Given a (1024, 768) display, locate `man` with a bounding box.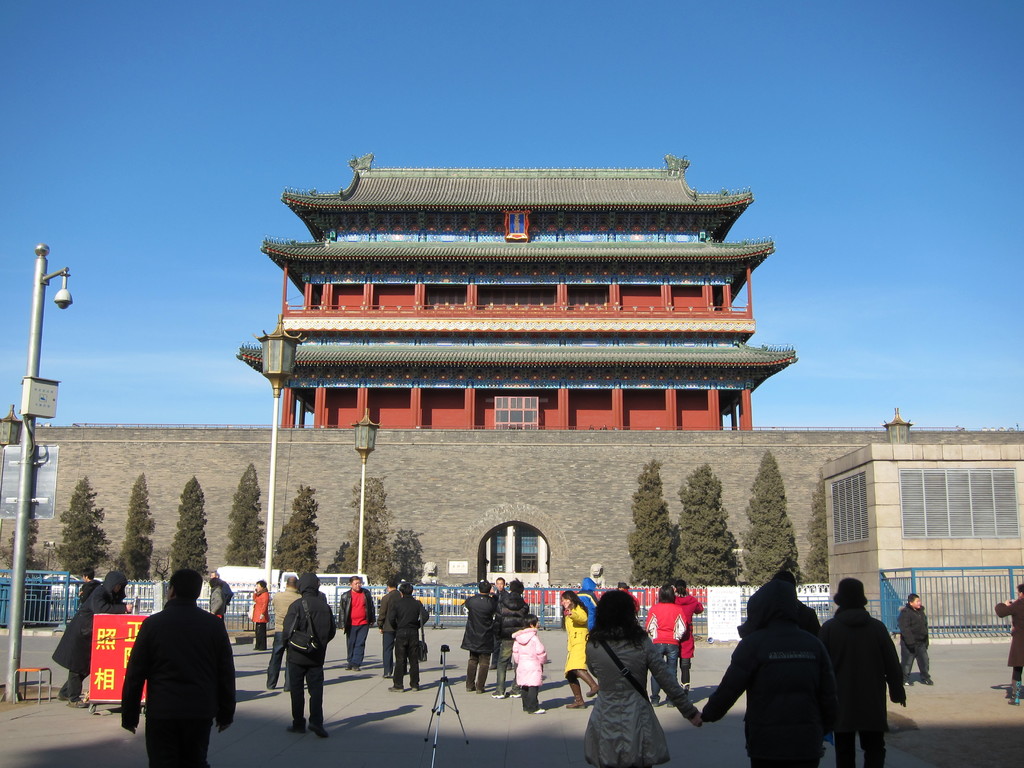
Located: 491:577:509:668.
